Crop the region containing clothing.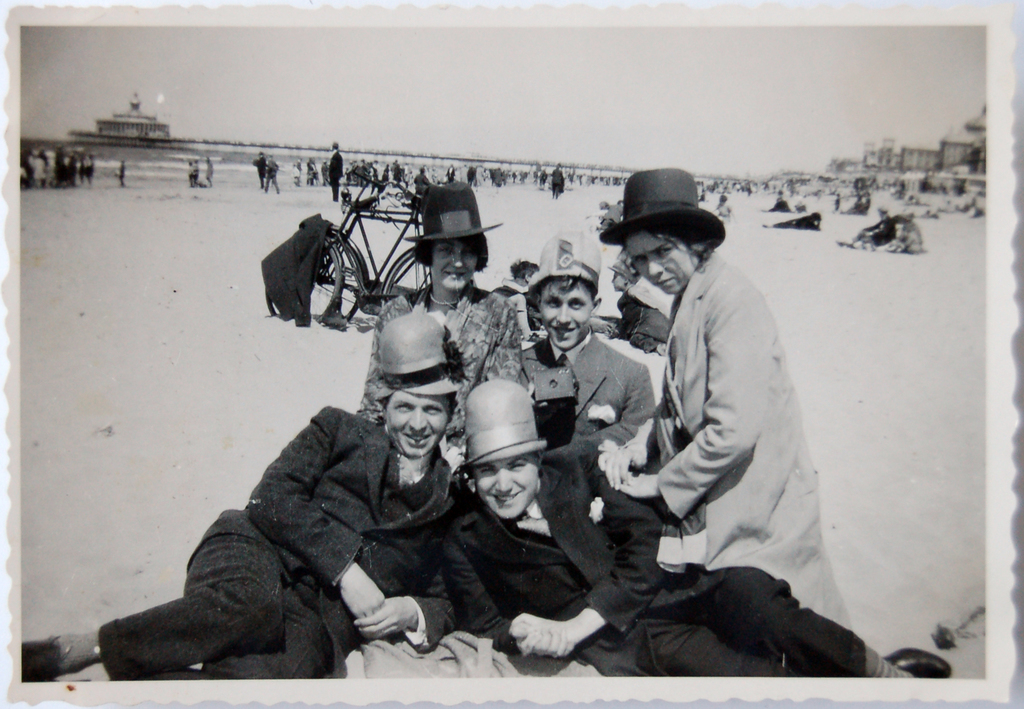
Crop region: [358, 267, 527, 477].
